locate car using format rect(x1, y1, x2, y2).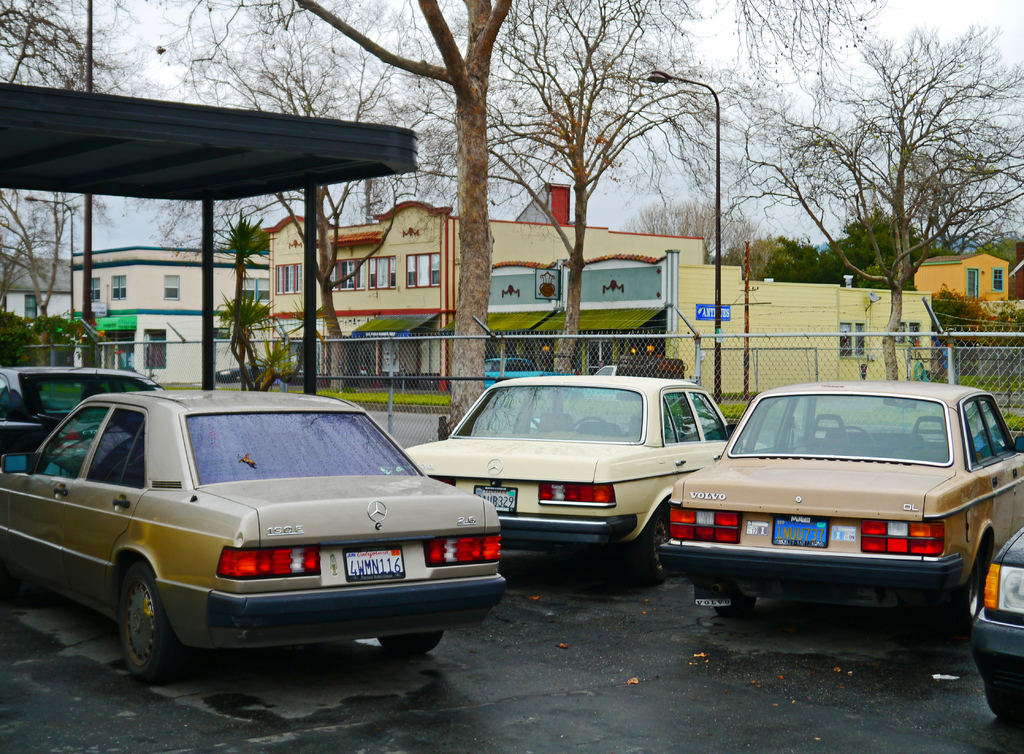
rect(0, 368, 164, 474).
